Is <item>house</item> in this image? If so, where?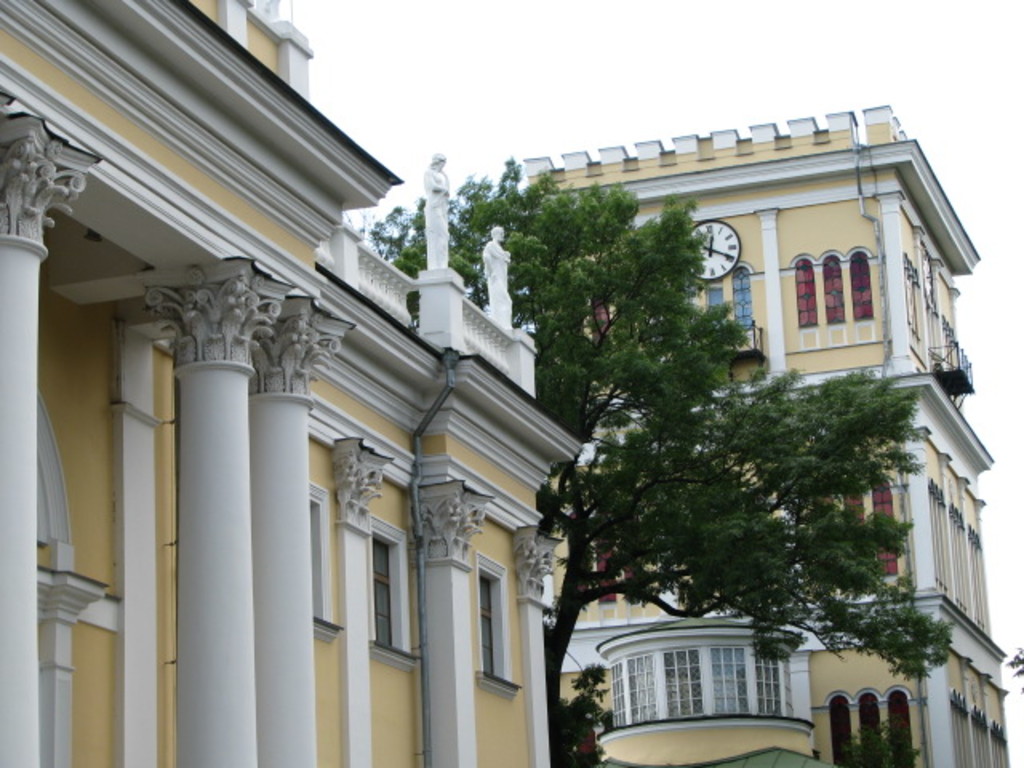
Yes, at <bbox>520, 104, 1014, 766</bbox>.
